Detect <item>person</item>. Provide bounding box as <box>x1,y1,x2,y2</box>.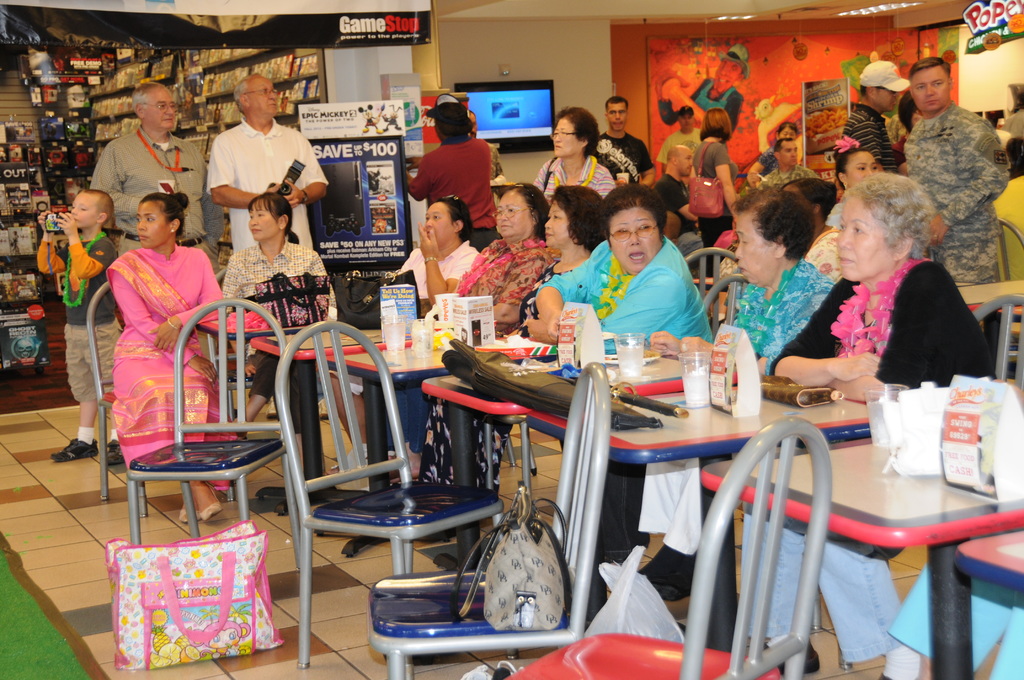
<box>991,142,1023,284</box>.
